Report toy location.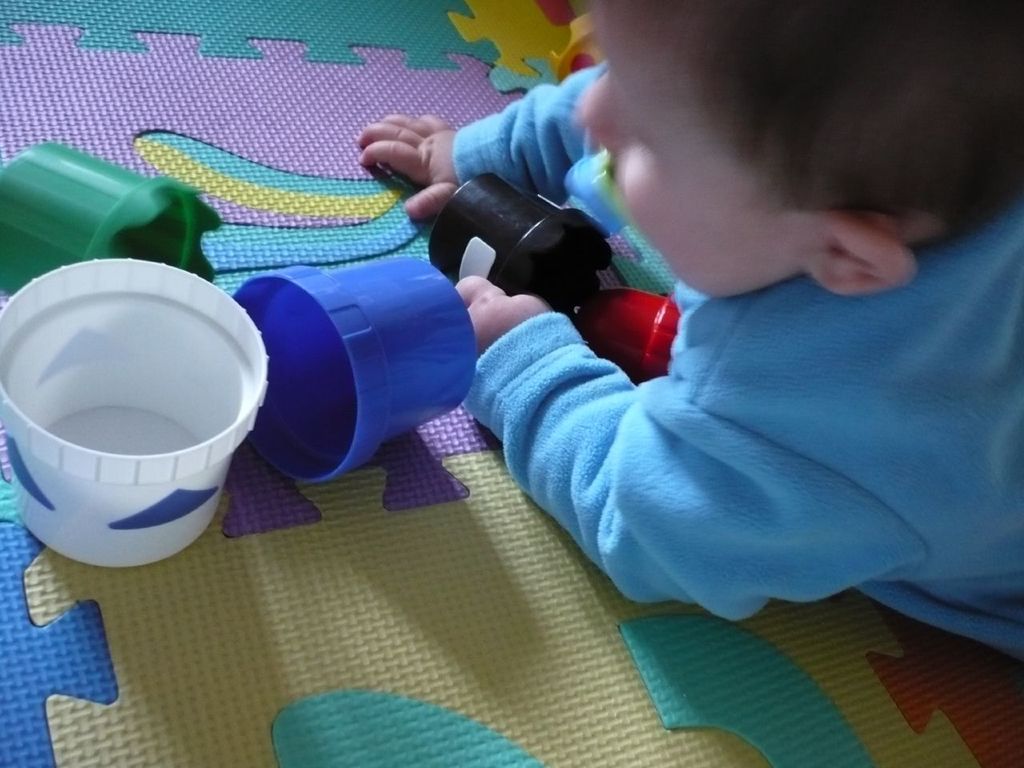
Report: bbox(426, 176, 606, 309).
